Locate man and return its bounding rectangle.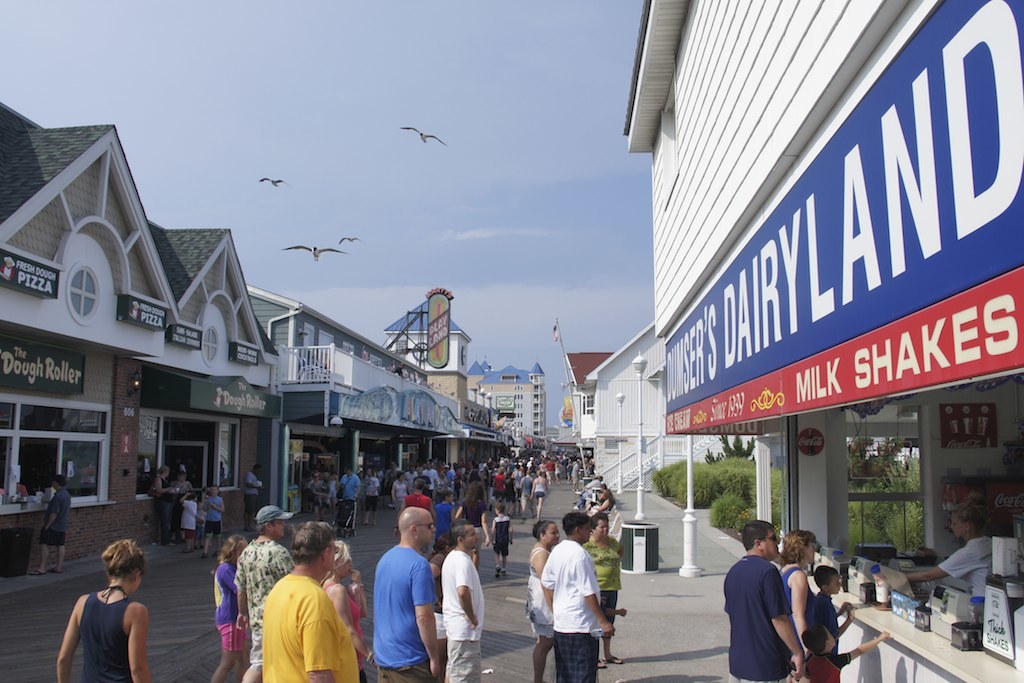
339, 465, 360, 524.
